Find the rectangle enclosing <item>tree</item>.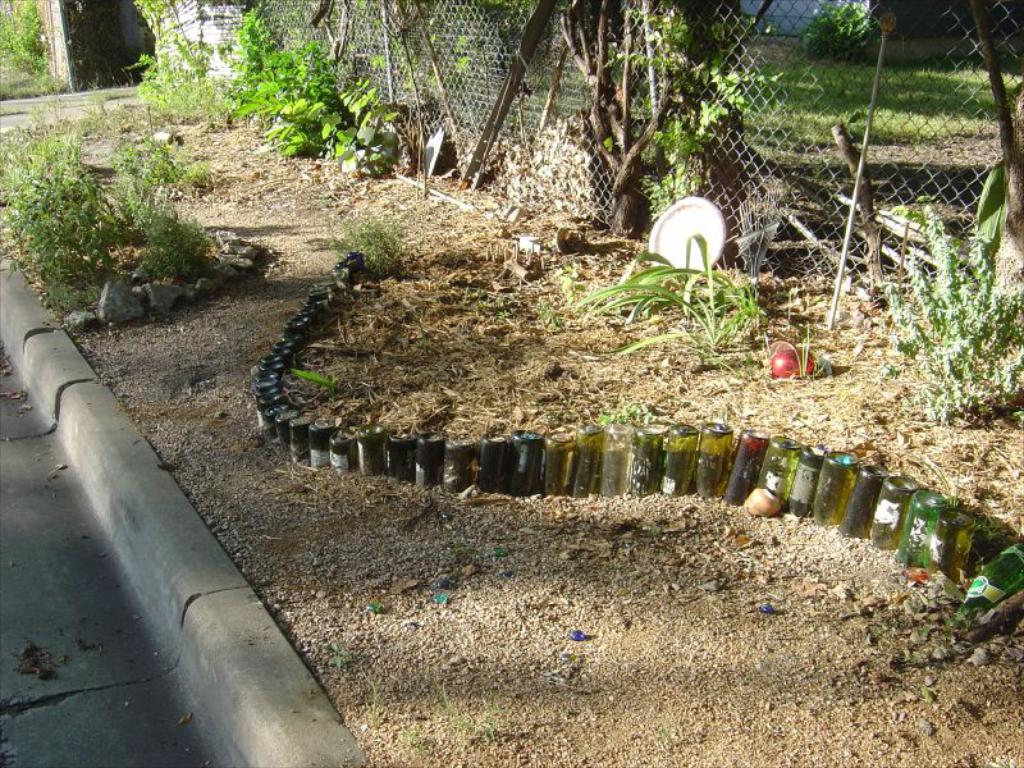
crop(868, 192, 1023, 429).
